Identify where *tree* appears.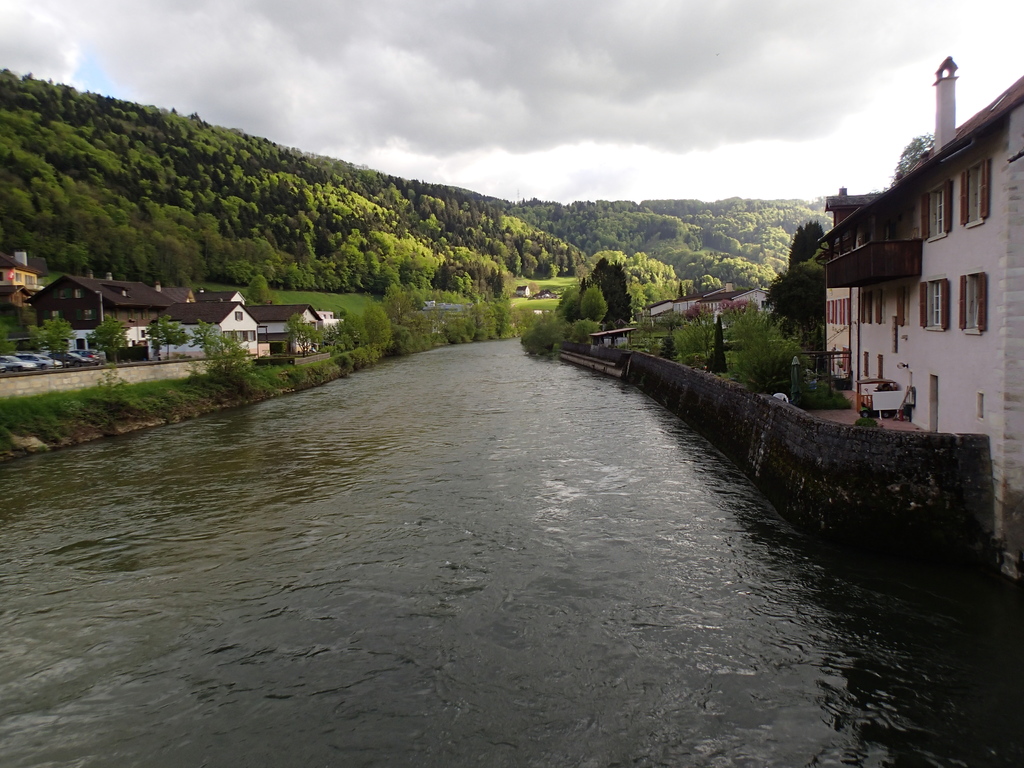
Appears at x1=769, y1=230, x2=842, y2=351.
